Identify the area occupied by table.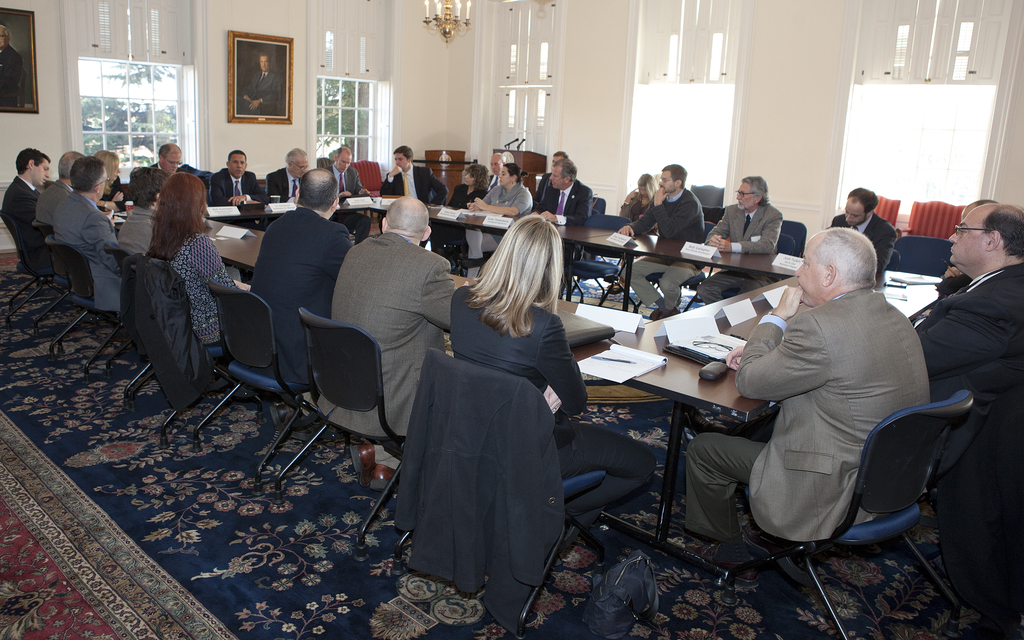
Area: detection(209, 215, 650, 386).
